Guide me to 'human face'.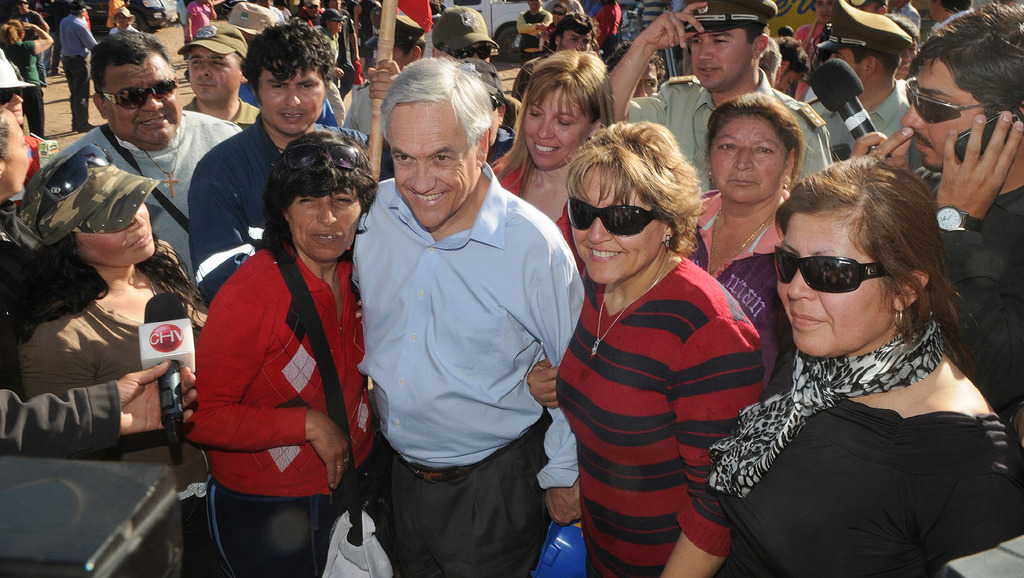
Guidance: detection(6, 122, 30, 188).
